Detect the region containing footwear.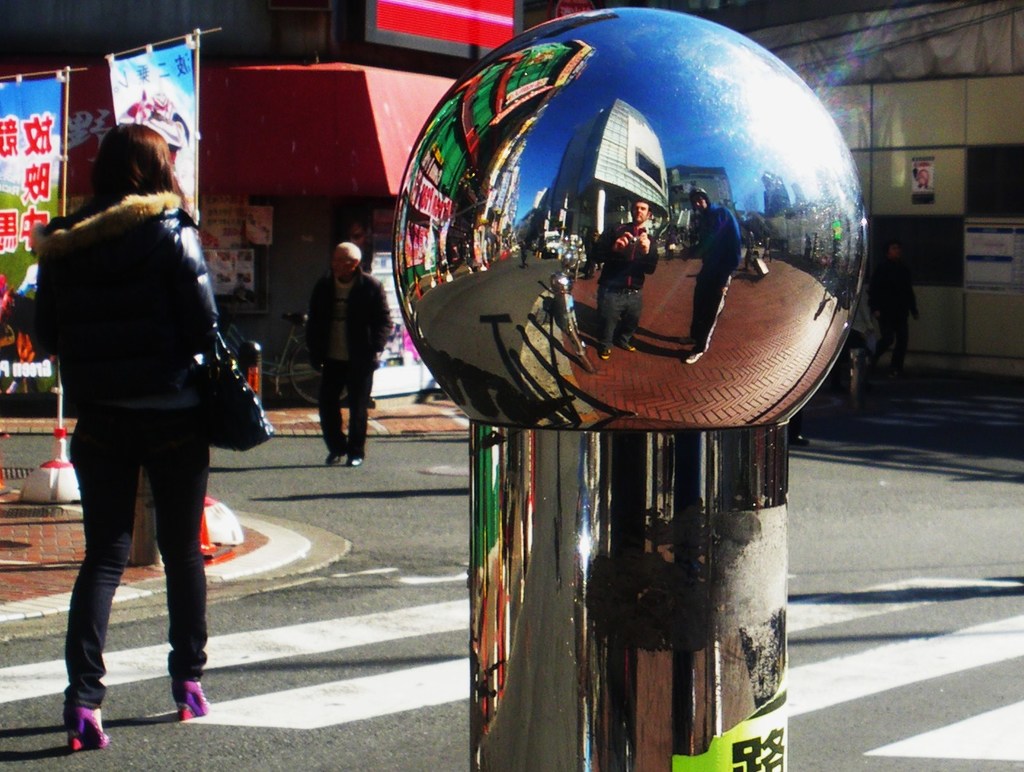
region(341, 446, 369, 470).
